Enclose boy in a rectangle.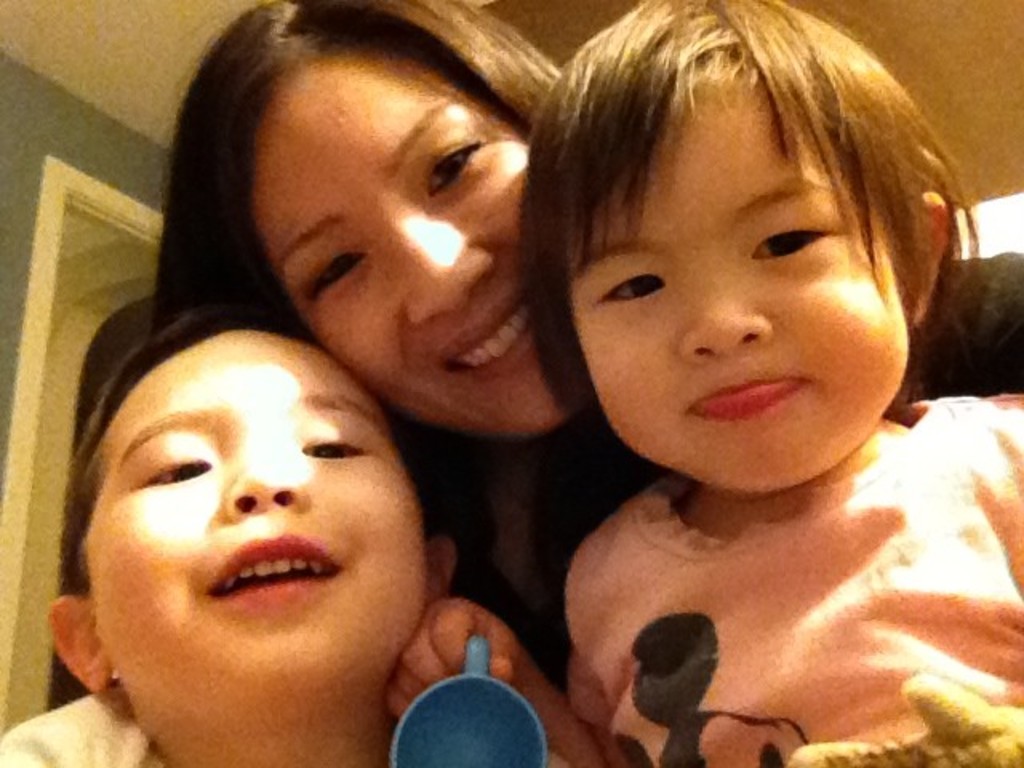
{"left": 0, "top": 304, "right": 586, "bottom": 766}.
